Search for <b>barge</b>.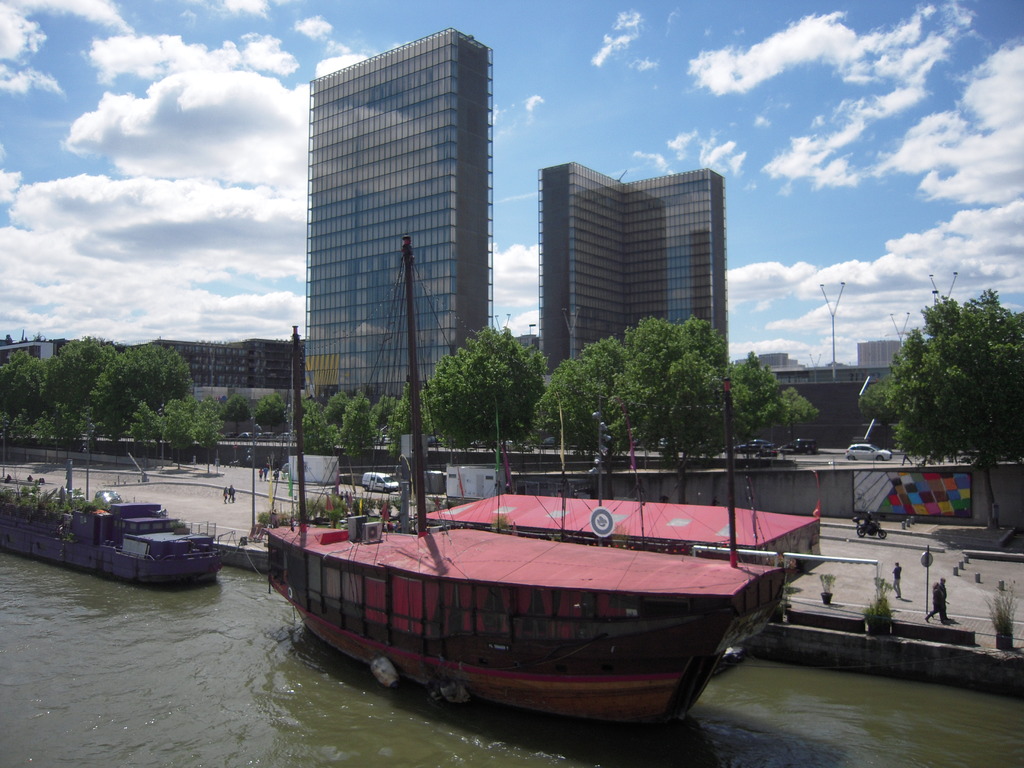
Found at {"x1": 0, "y1": 487, "x2": 225, "y2": 584}.
